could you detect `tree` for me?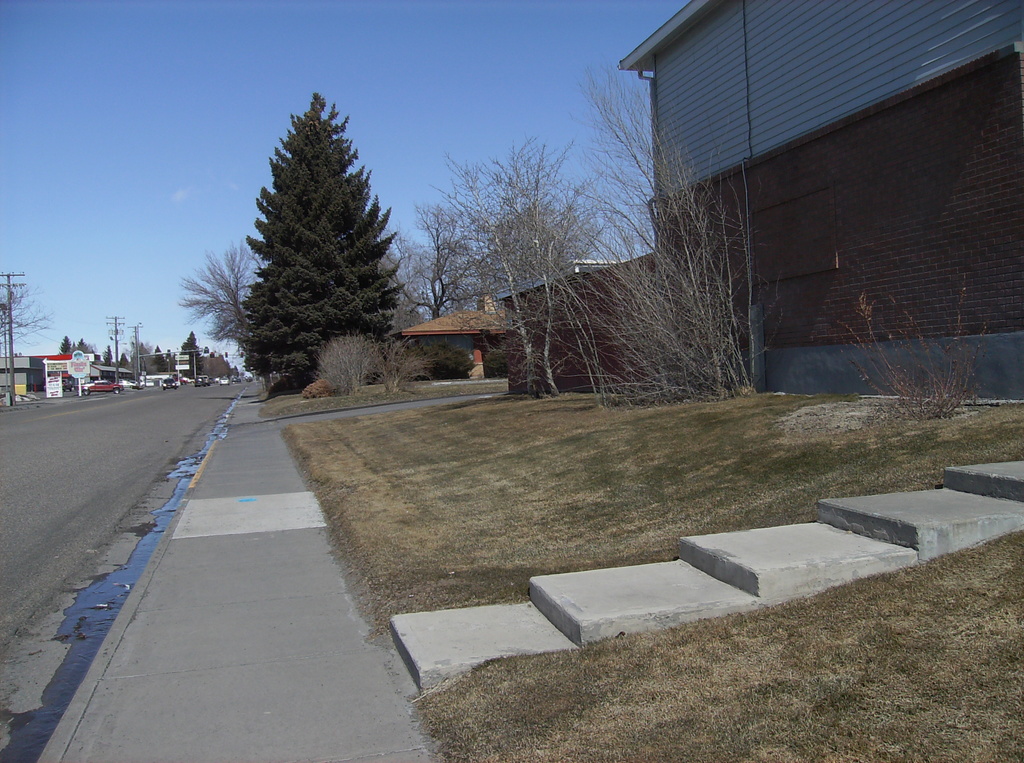
Detection result: 402,201,505,323.
